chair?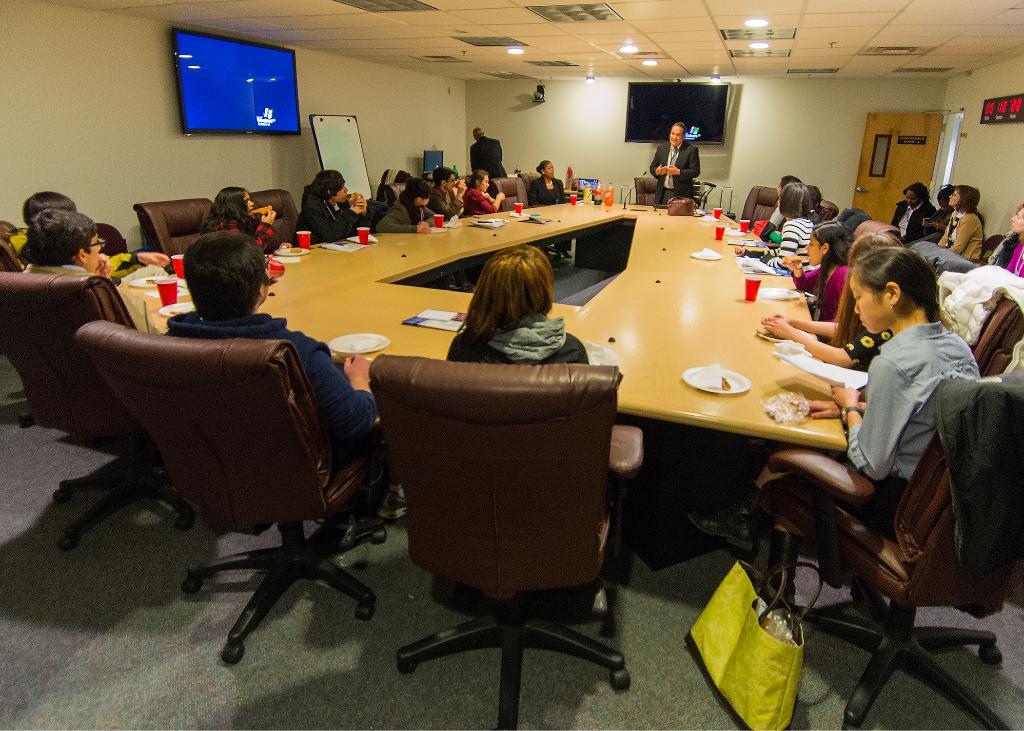
box=[820, 198, 839, 222]
